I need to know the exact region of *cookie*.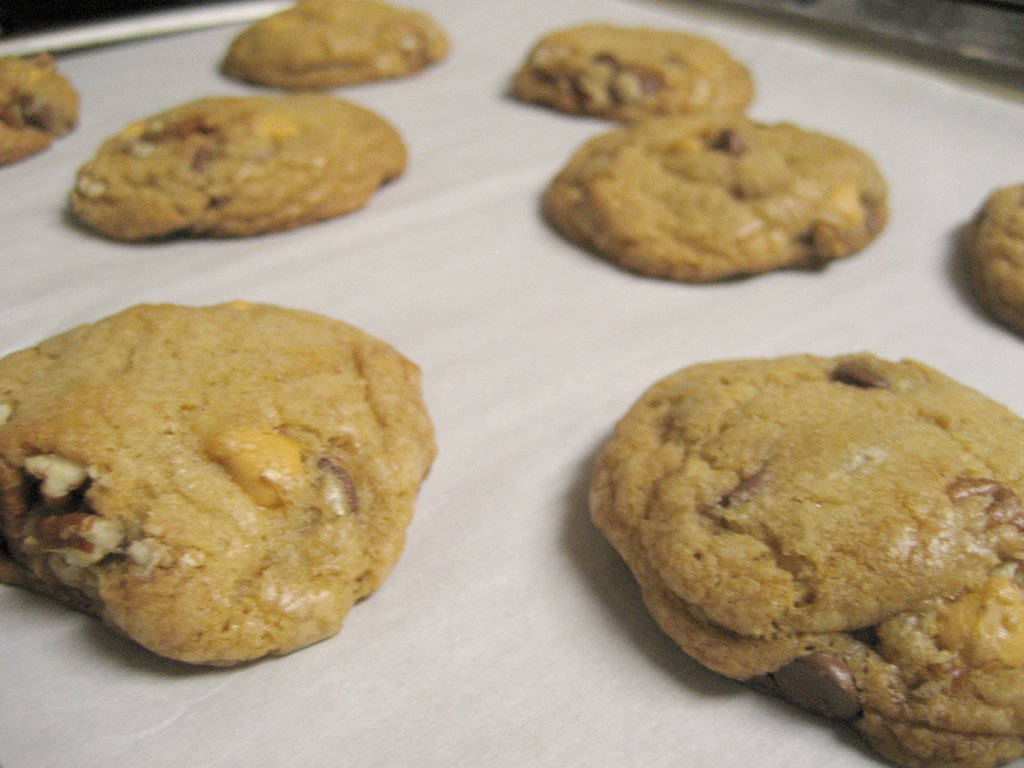
Region: bbox=[539, 106, 888, 285].
